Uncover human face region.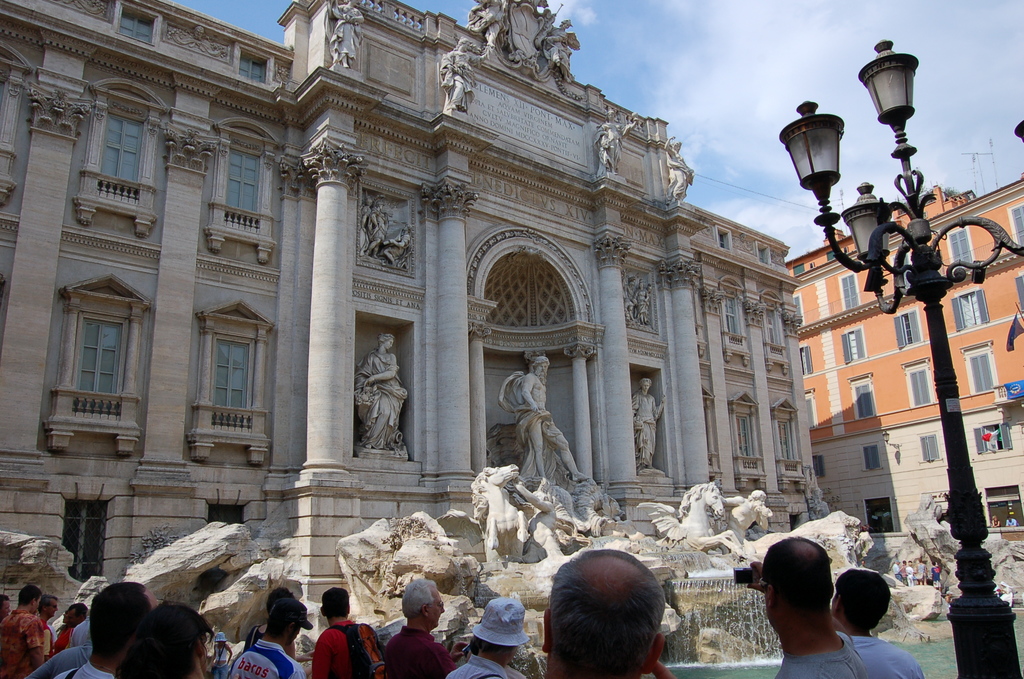
Uncovered: x1=0 y1=598 x2=11 y2=618.
